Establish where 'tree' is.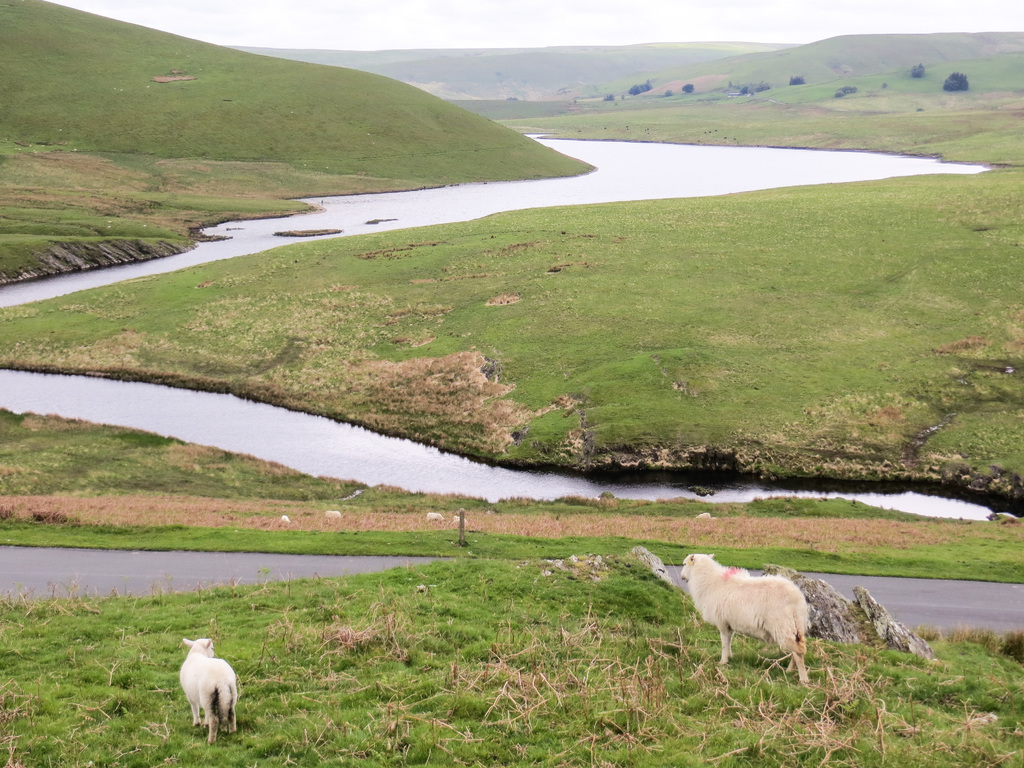
Established at {"left": 792, "top": 81, "right": 804, "bottom": 82}.
